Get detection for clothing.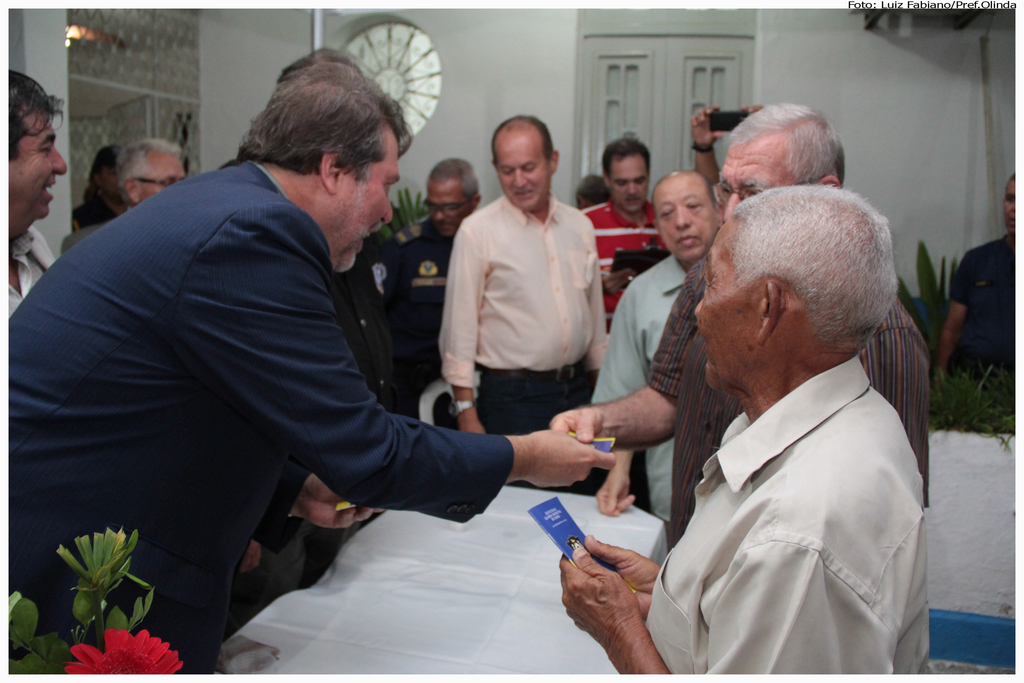
Detection: [left=585, top=255, right=676, bottom=528].
